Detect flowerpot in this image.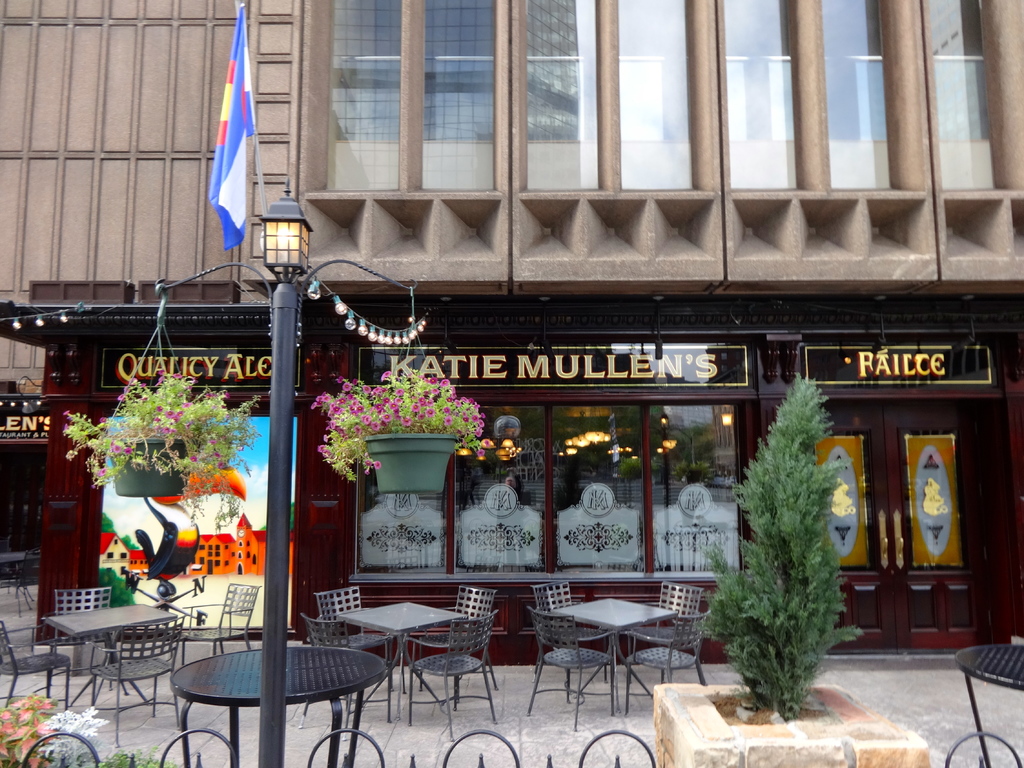
Detection: x1=365, y1=429, x2=457, y2=492.
